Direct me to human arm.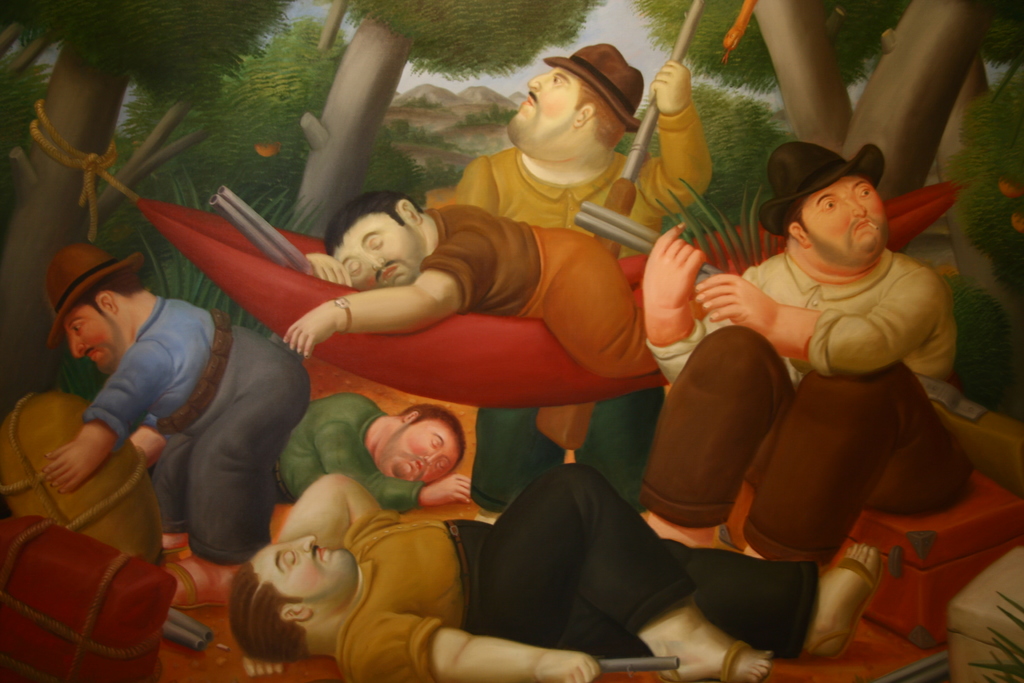
Direction: <box>38,342,172,499</box>.
